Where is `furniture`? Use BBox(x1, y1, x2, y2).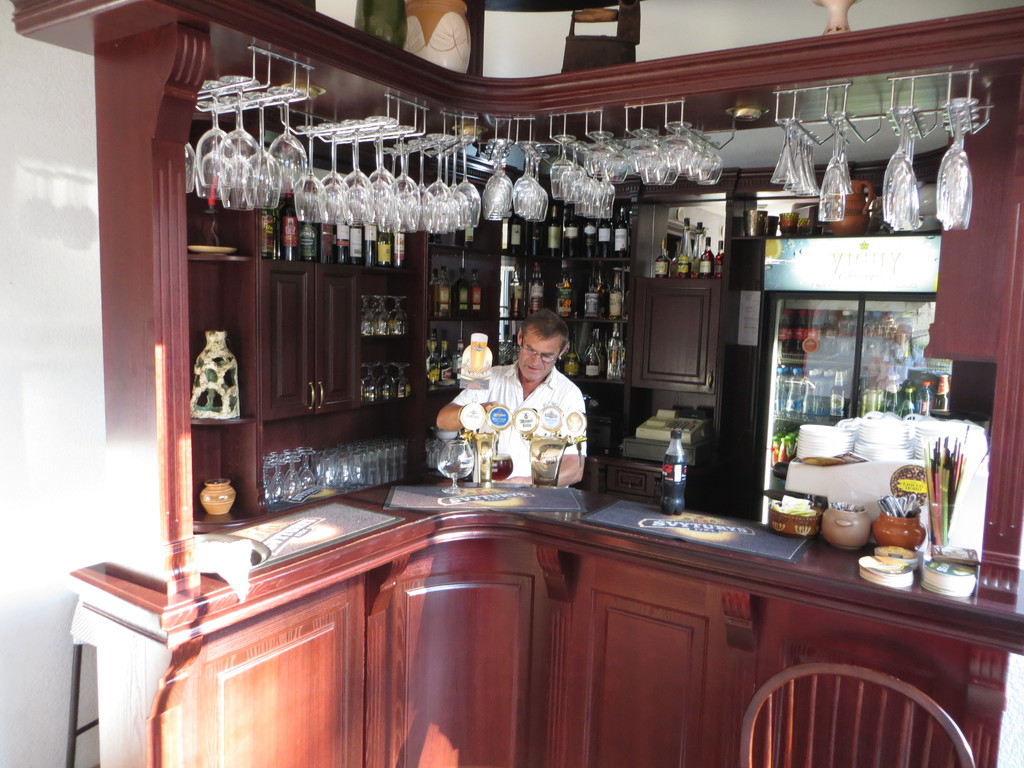
BBox(742, 664, 975, 767).
